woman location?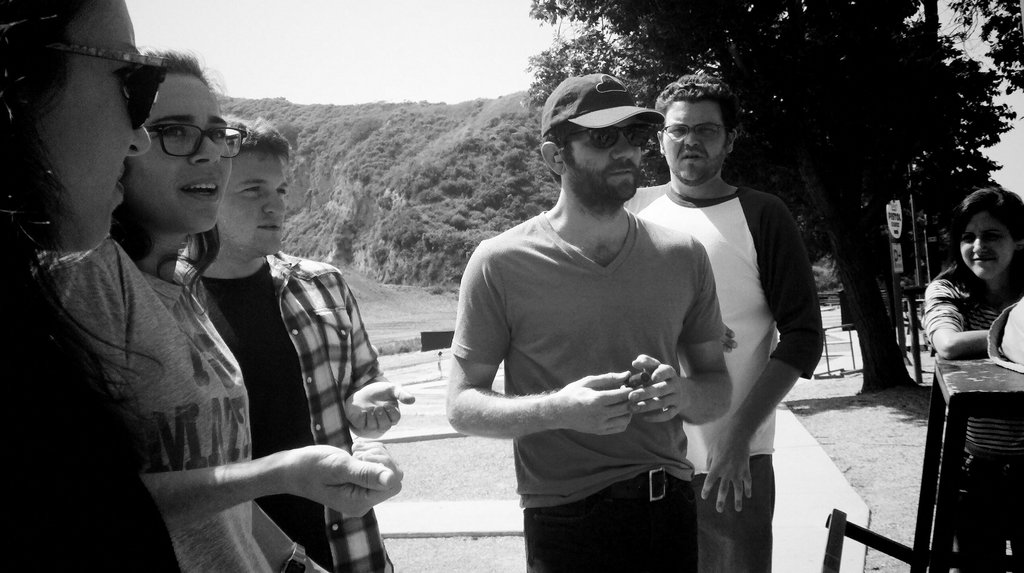
pyautogui.locateOnScreen(0, 0, 188, 572)
